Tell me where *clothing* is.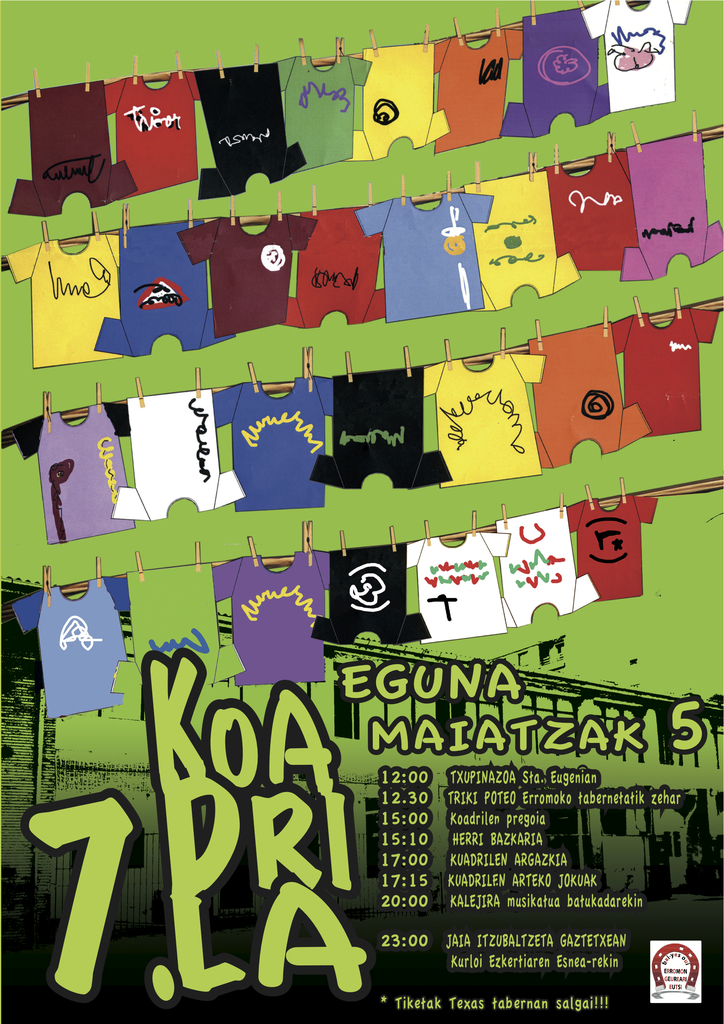
*clothing* is at [x1=354, y1=44, x2=451, y2=161].
